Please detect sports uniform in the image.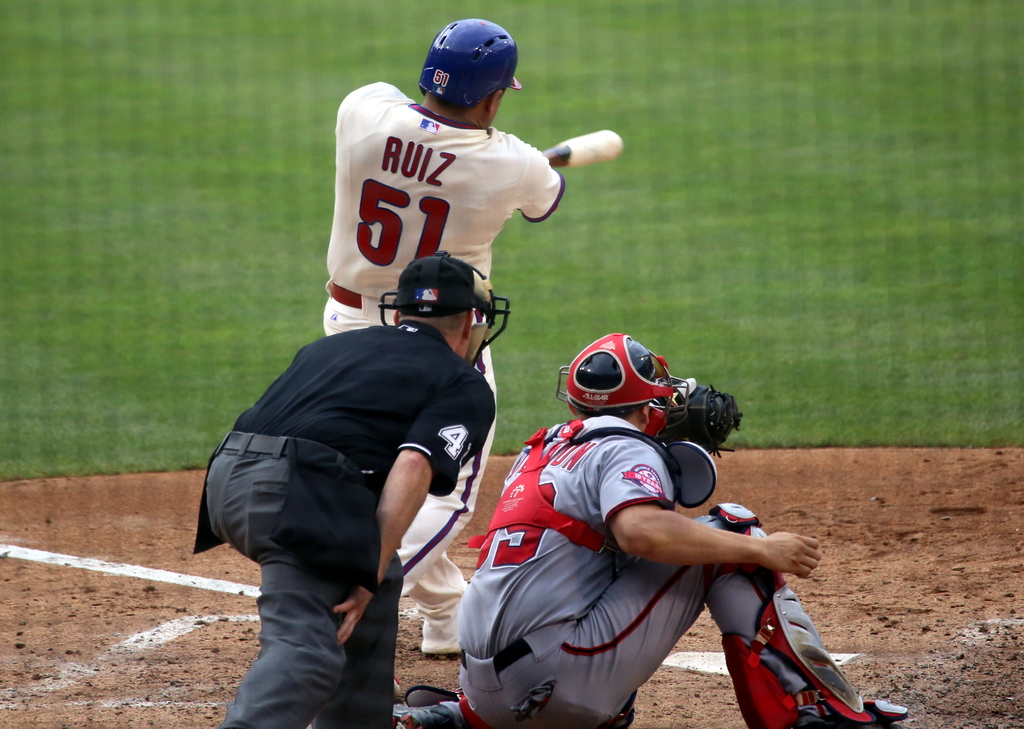
detection(394, 333, 908, 728).
